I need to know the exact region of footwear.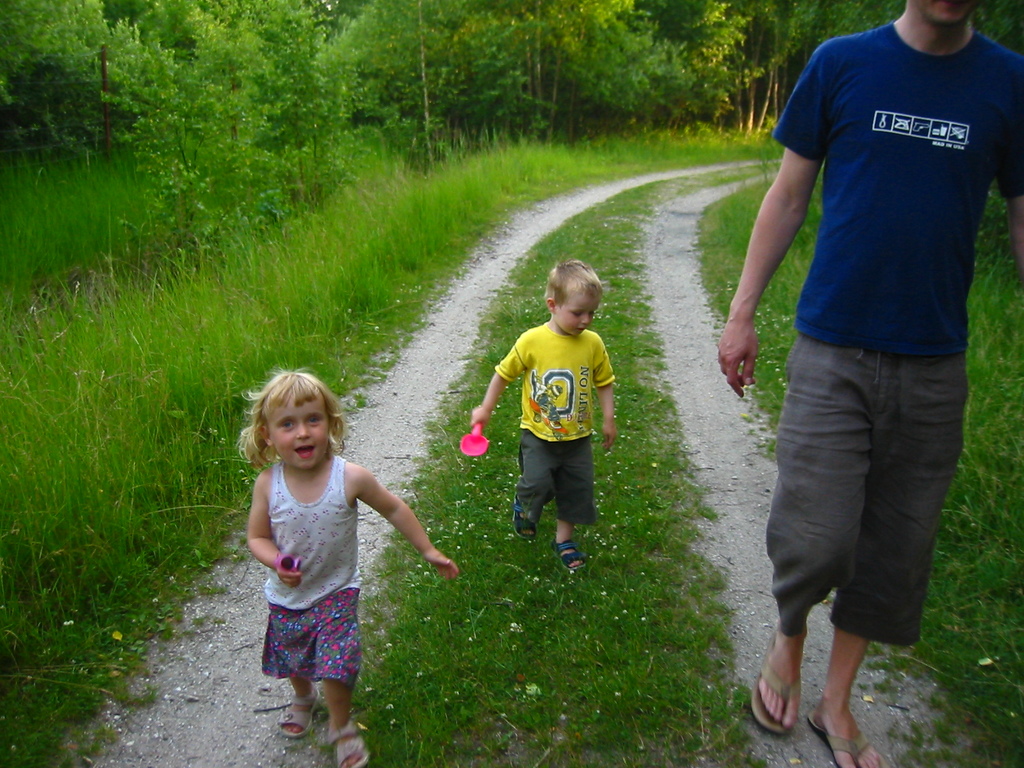
Region: locate(806, 707, 874, 767).
